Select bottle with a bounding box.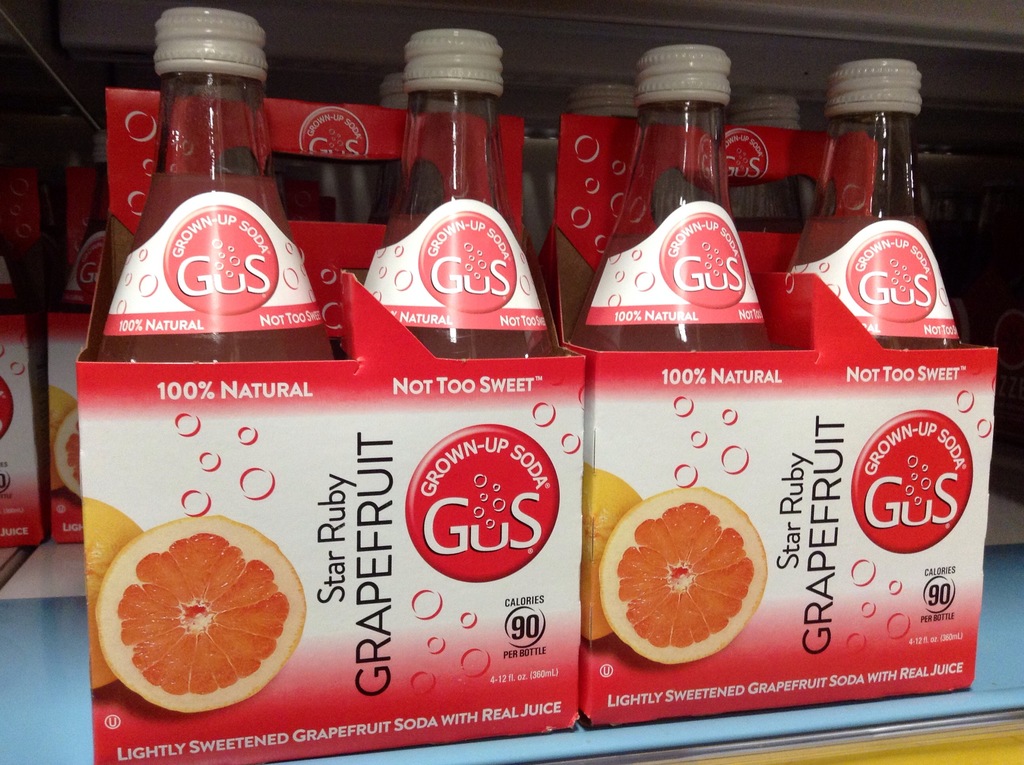
box=[568, 42, 770, 353].
